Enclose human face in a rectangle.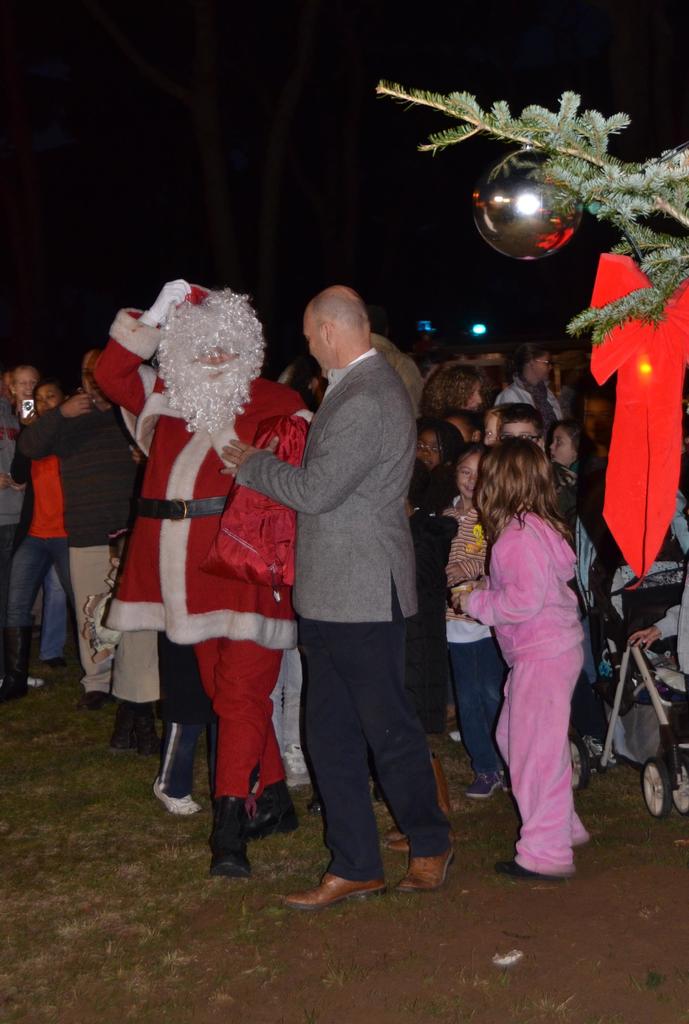
<box>15,371,38,404</box>.
